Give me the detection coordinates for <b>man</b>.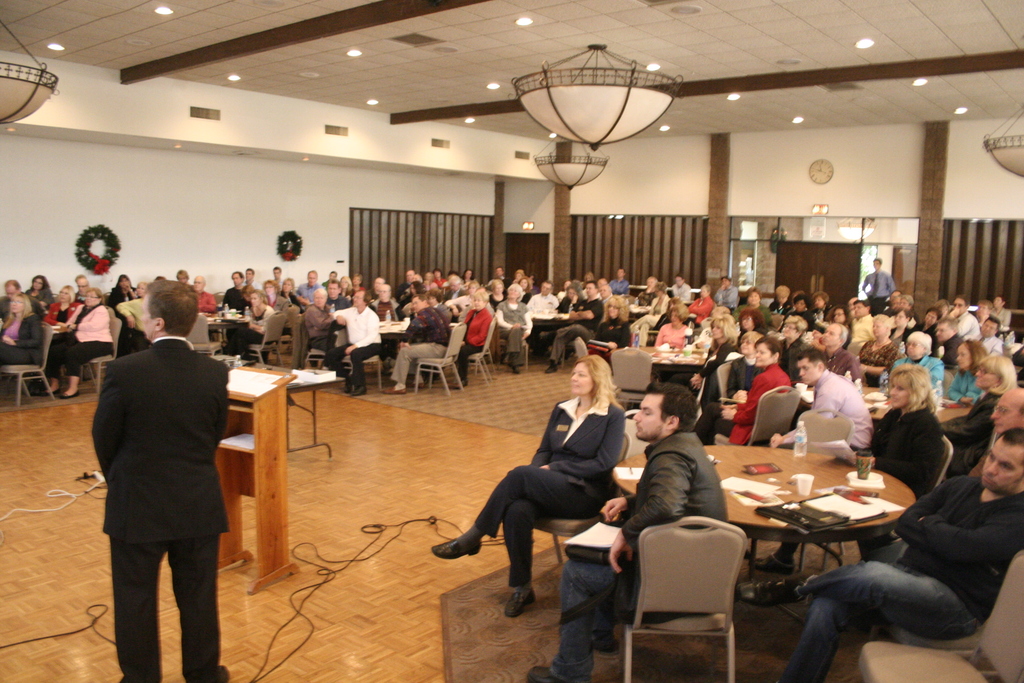
843/299/876/353.
